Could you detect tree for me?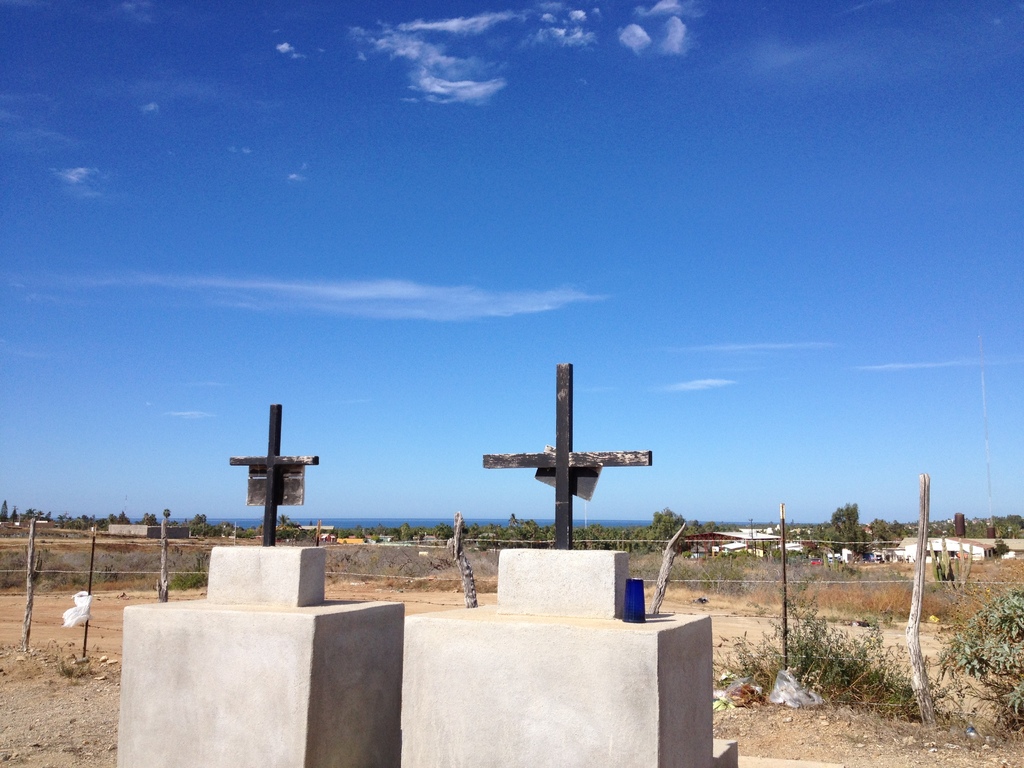
Detection result: (956,584,1023,723).
